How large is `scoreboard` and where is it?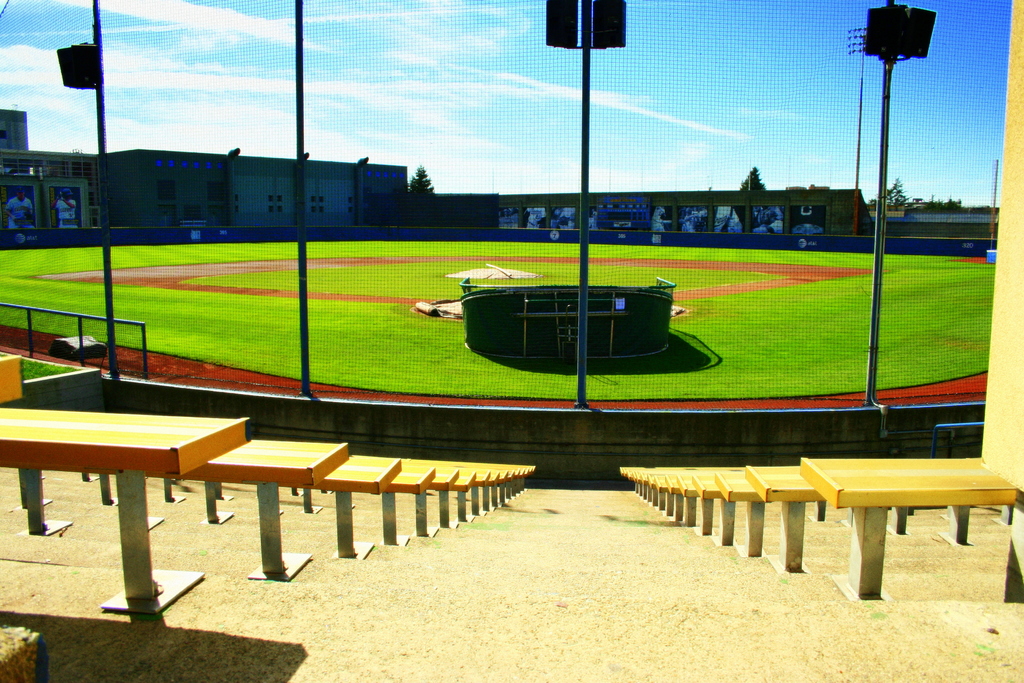
Bounding box: <bbox>596, 195, 653, 228</bbox>.
